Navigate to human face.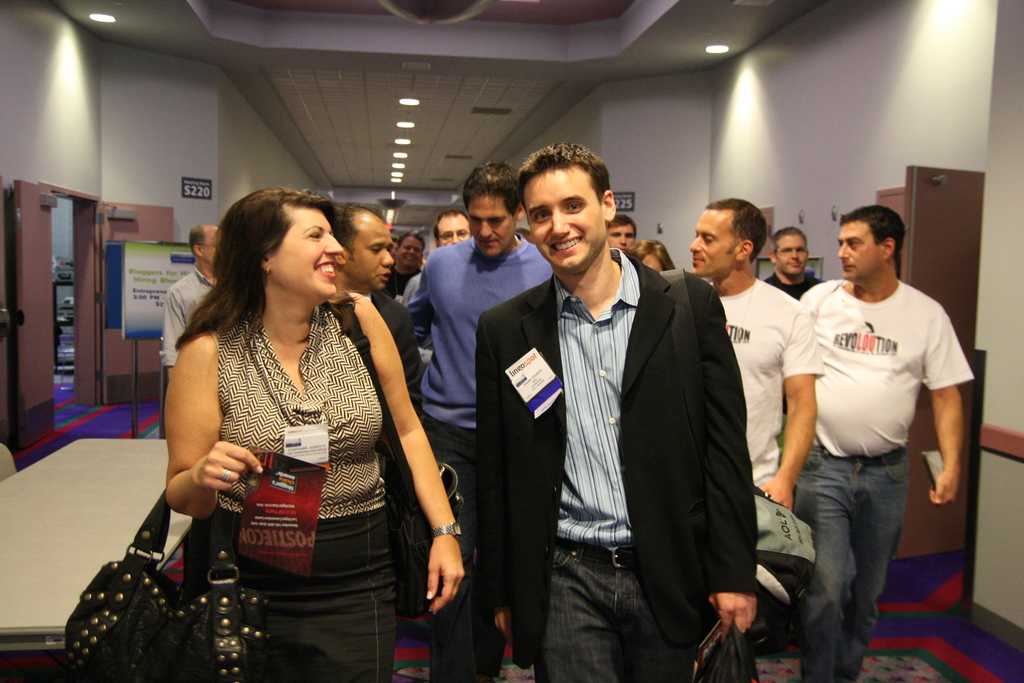
Navigation target: box(351, 210, 397, 284).
